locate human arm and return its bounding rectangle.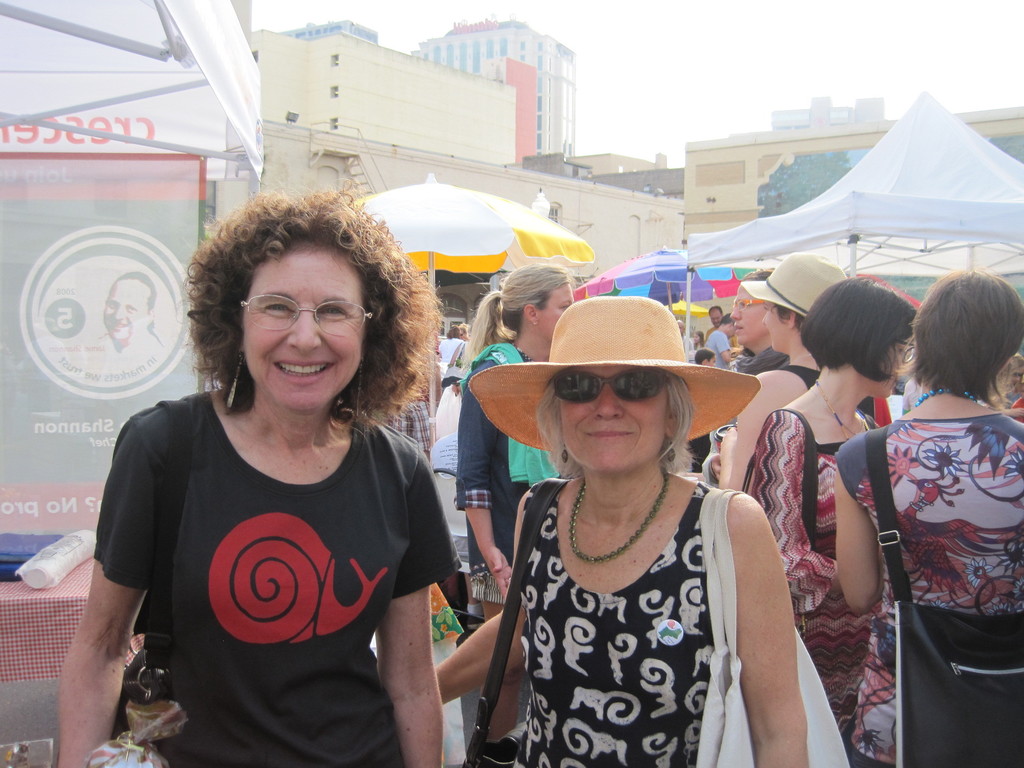
(x1=435, y1=477, x2=551, y2=709).
